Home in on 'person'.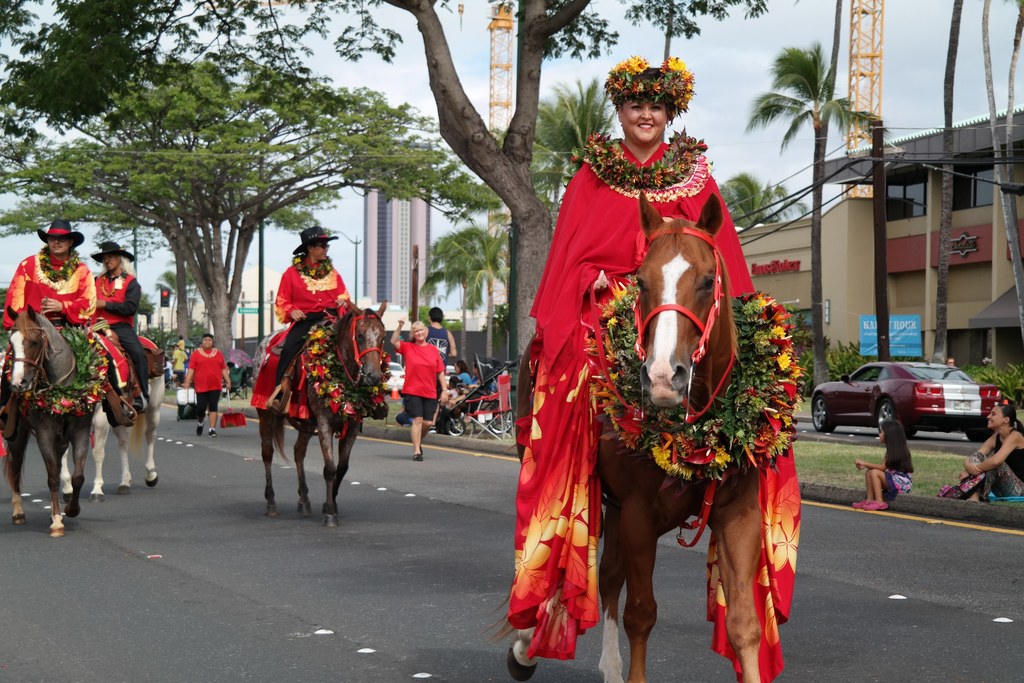
Homed in at {"left": 388, "top": 320, "right": 447, "bottom": 463}.
